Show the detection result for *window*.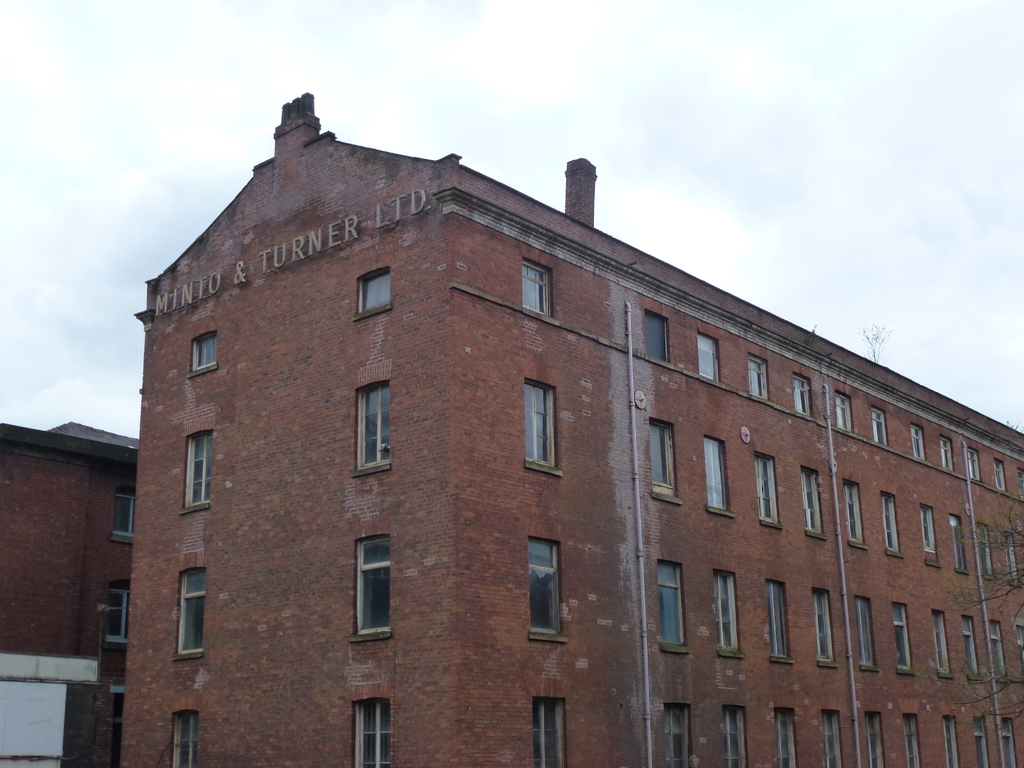
184/331/219/379.
